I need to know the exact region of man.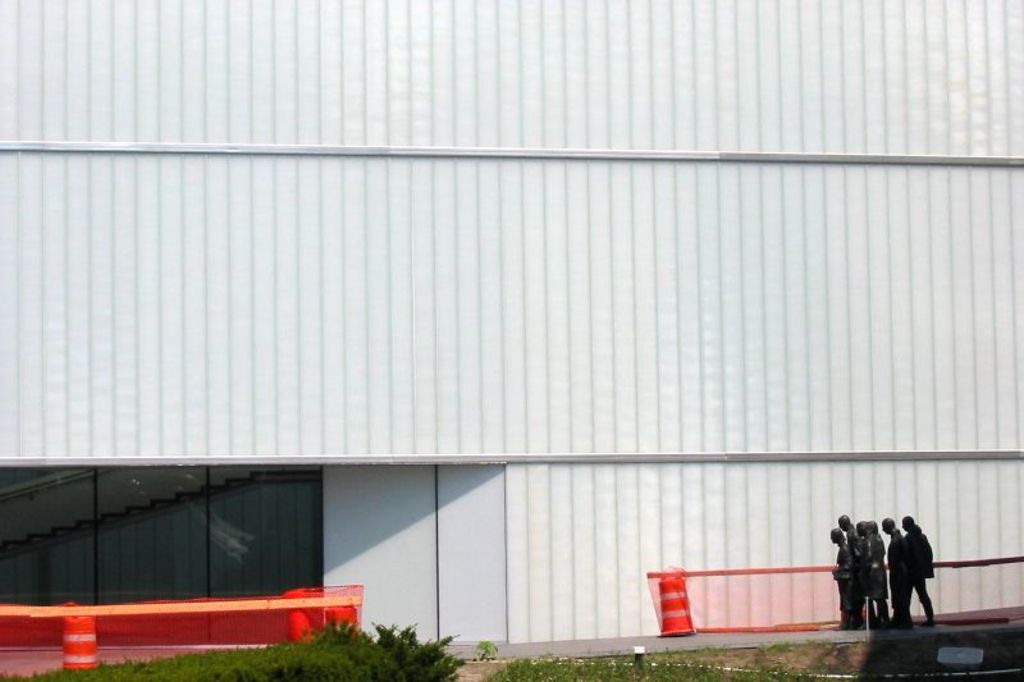
Region: bbox=(881, 517, 905, 626).
